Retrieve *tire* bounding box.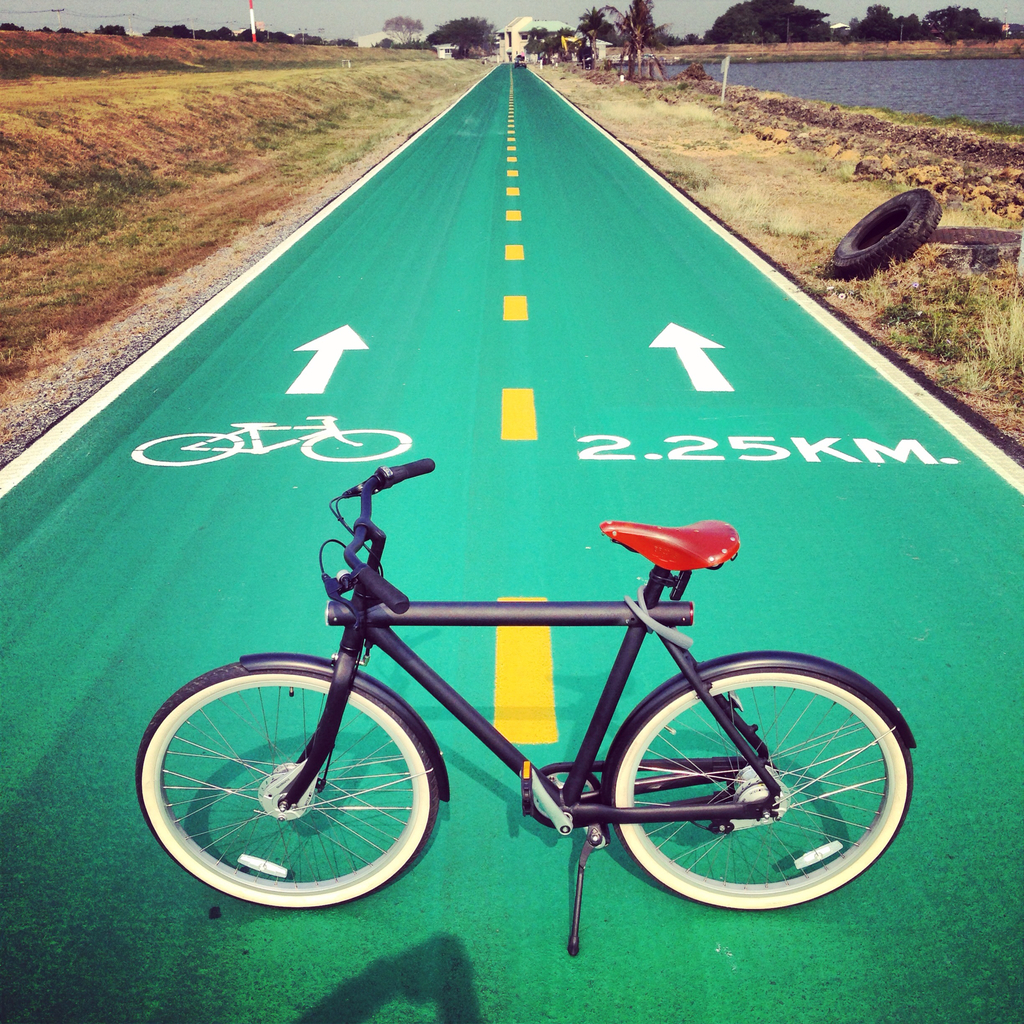
Bounding box: region(826, 184, 945, 282).
